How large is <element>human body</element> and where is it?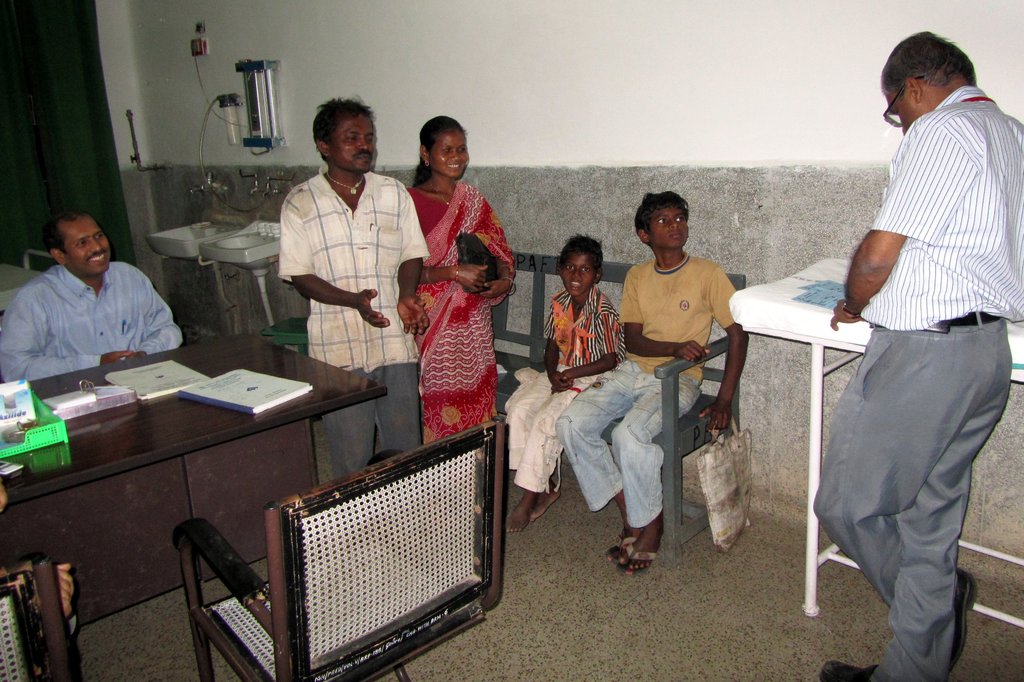
Bounding box: select_region(414, 170, 509, 421).
